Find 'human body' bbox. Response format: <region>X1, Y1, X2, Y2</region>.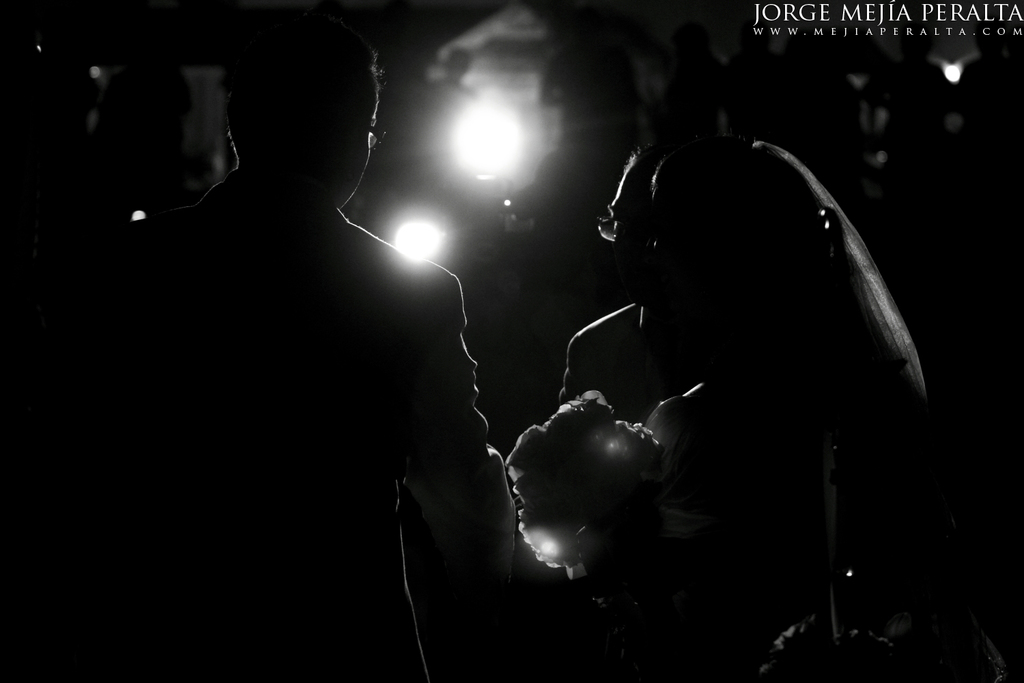
<region>74, 58, 601, 659</region>.
